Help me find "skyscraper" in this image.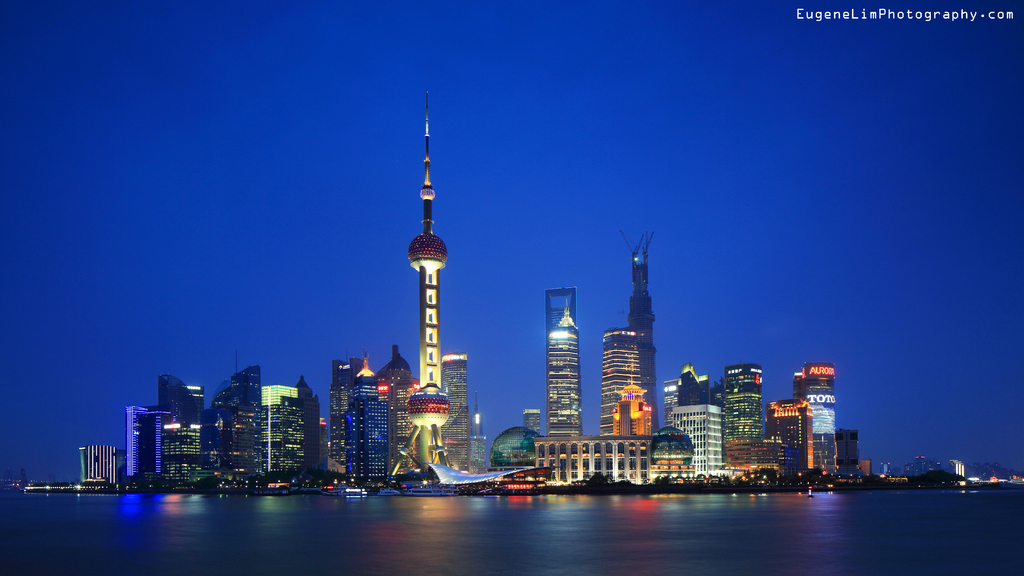
Found it: region(792, 356, 851, 482).
